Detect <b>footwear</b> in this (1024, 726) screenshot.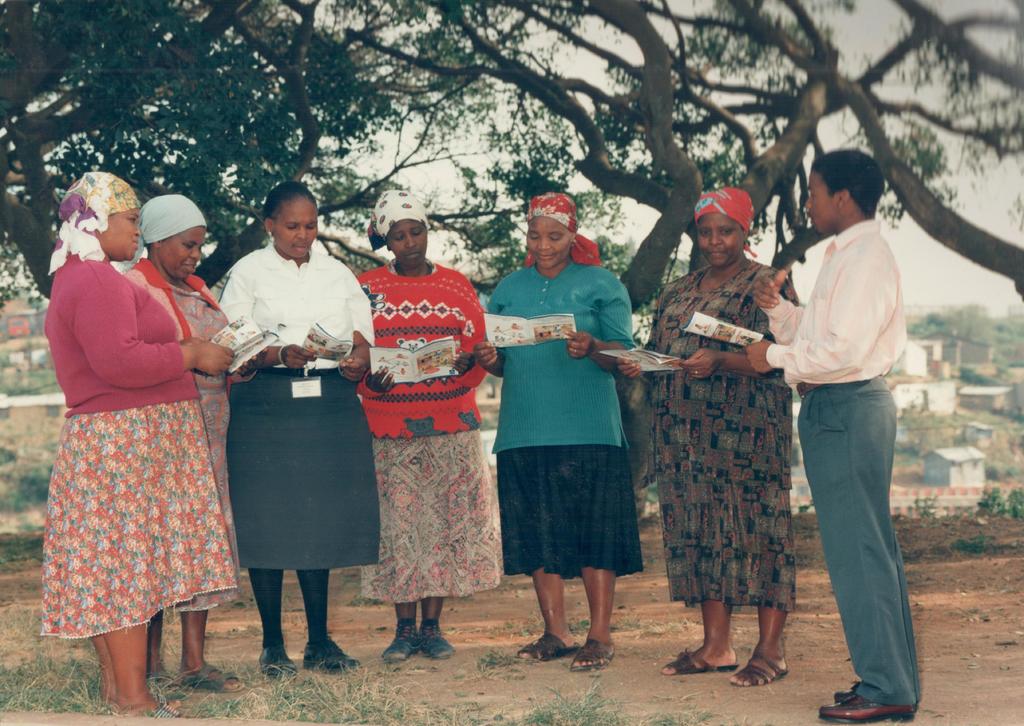
Detection: (x1=419, y1=625, x2=458, y2=661).
